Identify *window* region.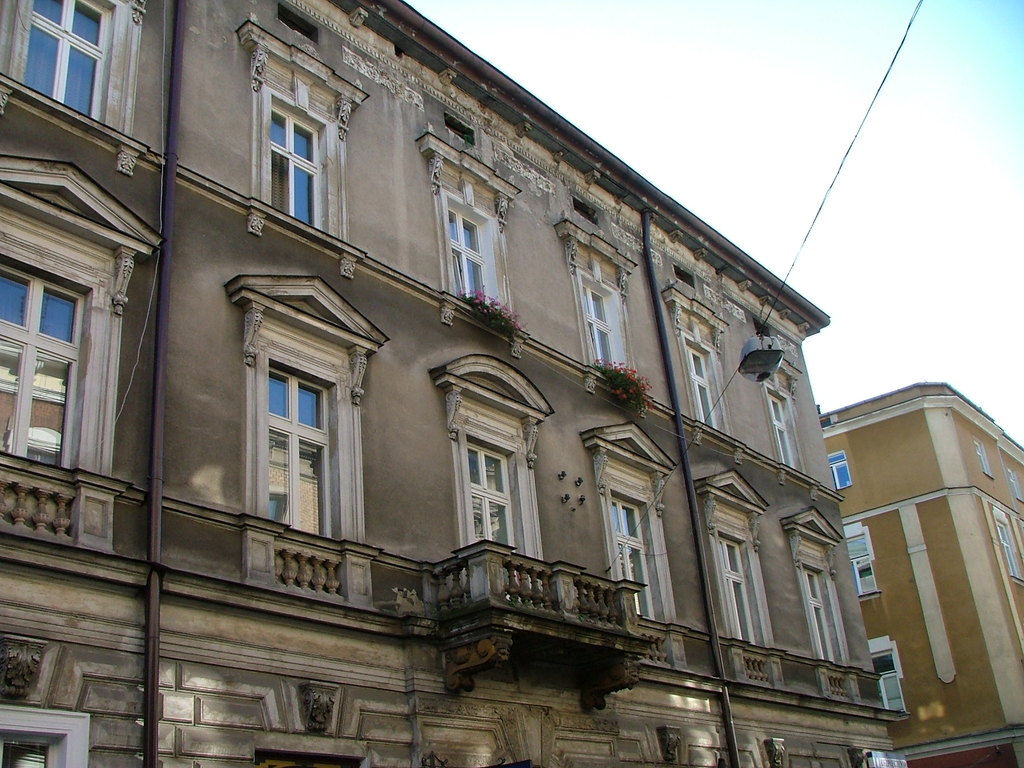
Region: 678,335,730,442.
